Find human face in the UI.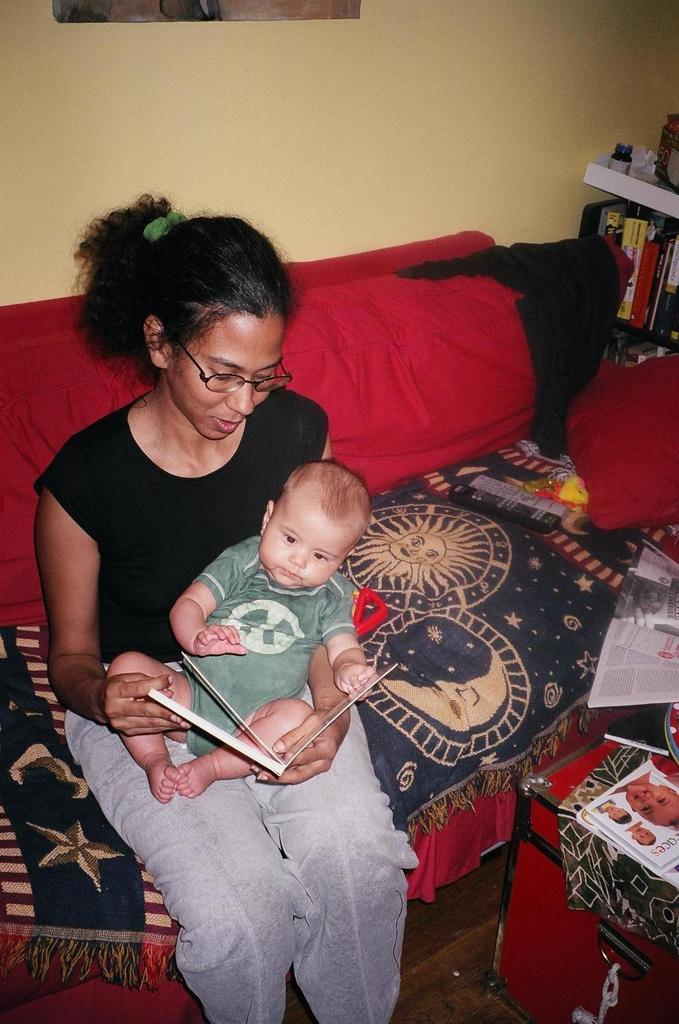
UI element at 605, 804, 627, 821.
